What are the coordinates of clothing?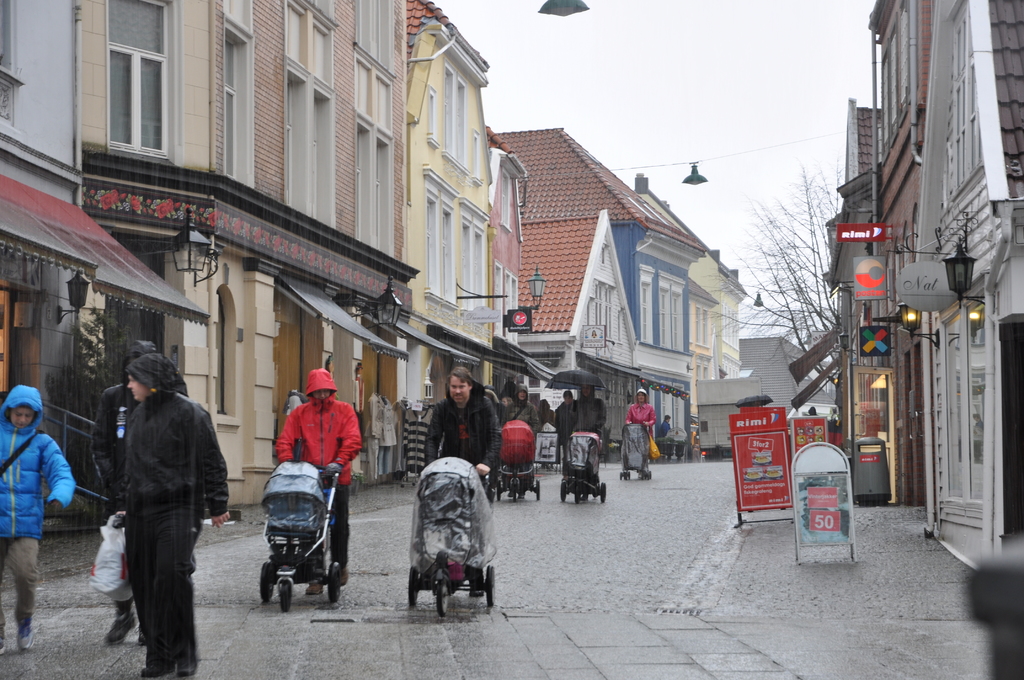
rect(548, 396, 579, 454).
